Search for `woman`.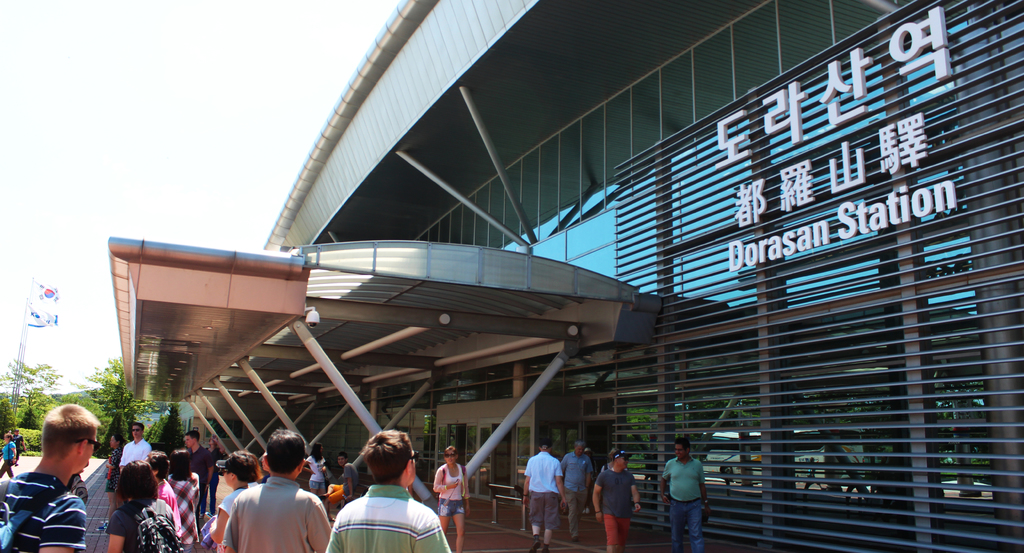
Found at detection(0, 432, 15, 477).
